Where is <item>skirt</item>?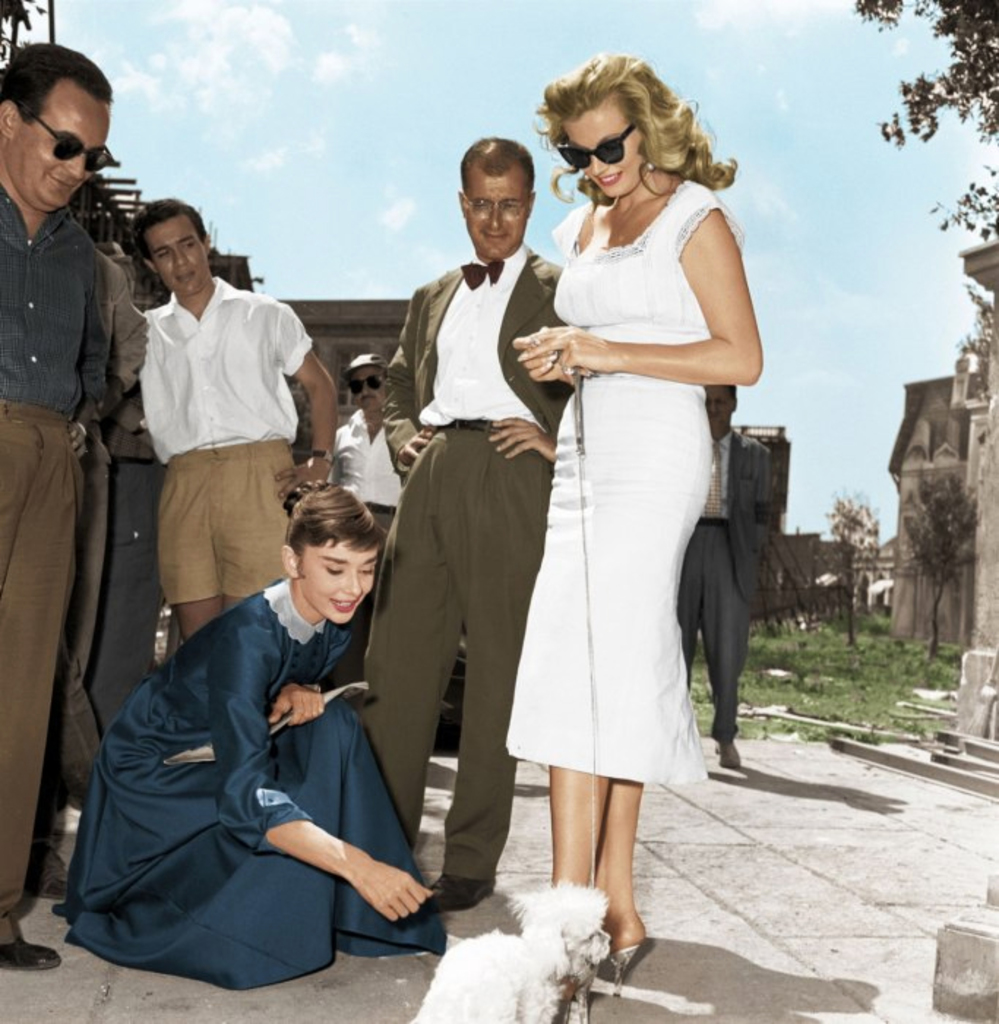
502 367 708 793.
